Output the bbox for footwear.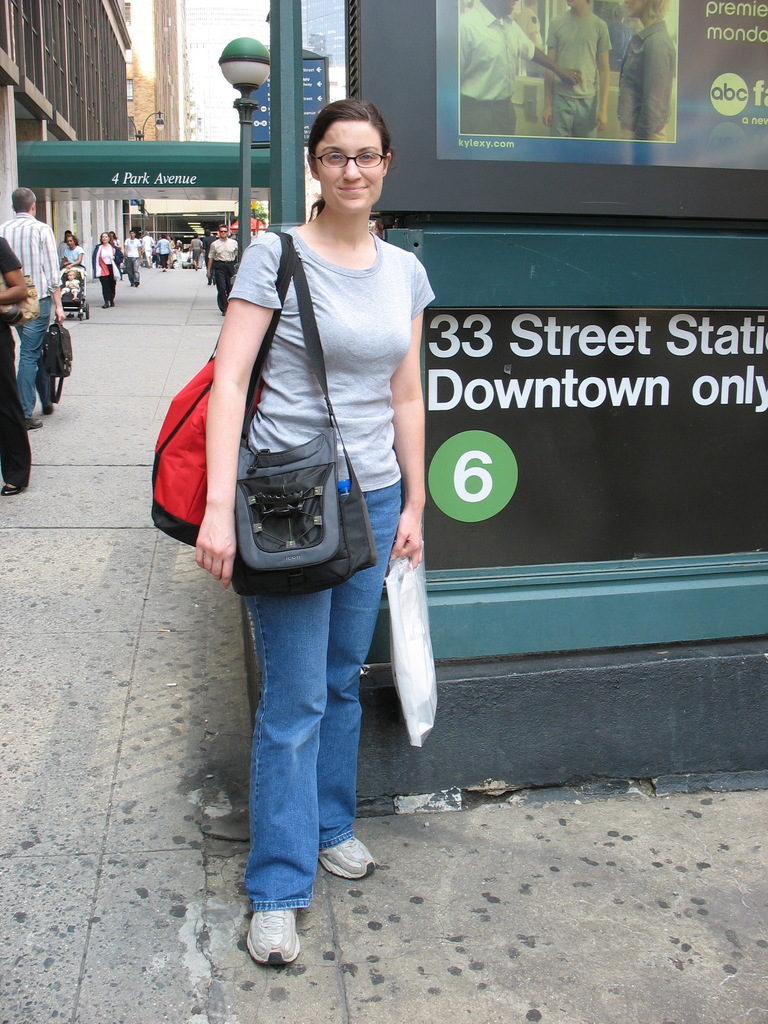
bbox=(317, 830, 381, 883).
